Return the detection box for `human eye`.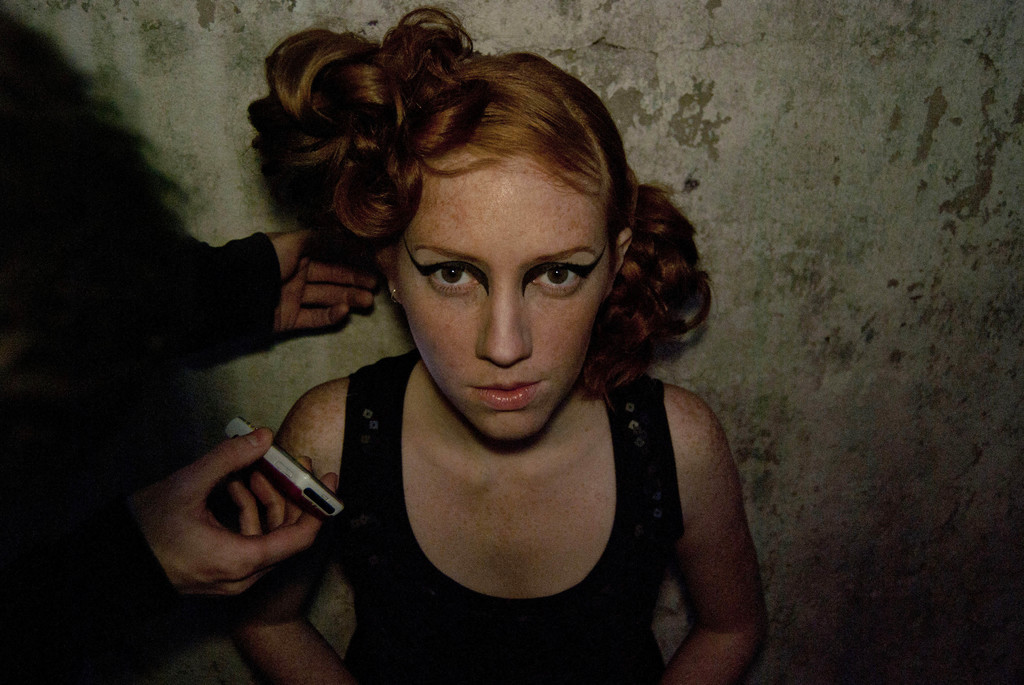
bbox(529, 258, 588, 296).
